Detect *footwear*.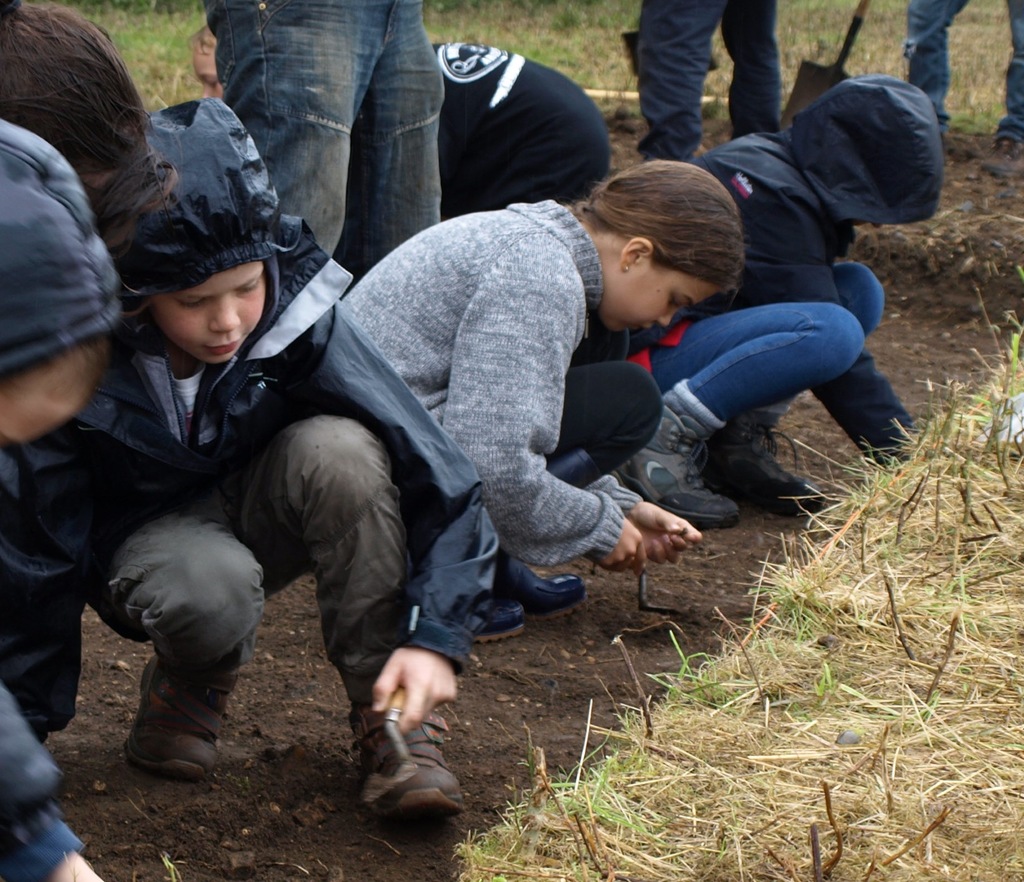
Detected at region(496, 557, 589, 622).
